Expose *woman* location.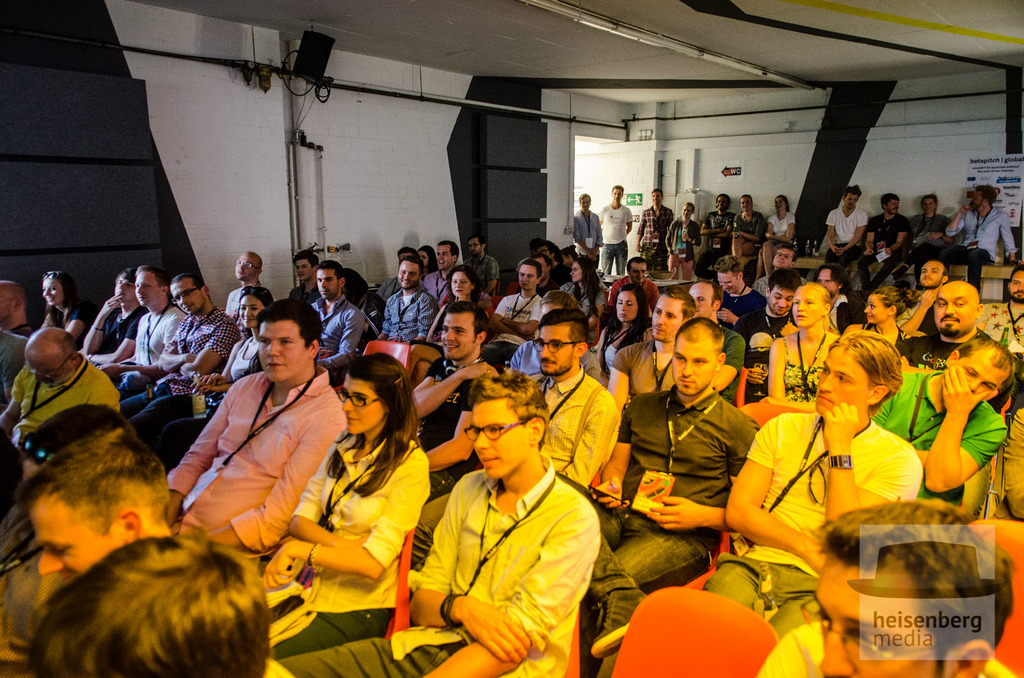
Exposed at <bbox>658, 203, 701, 281</bbox>.
